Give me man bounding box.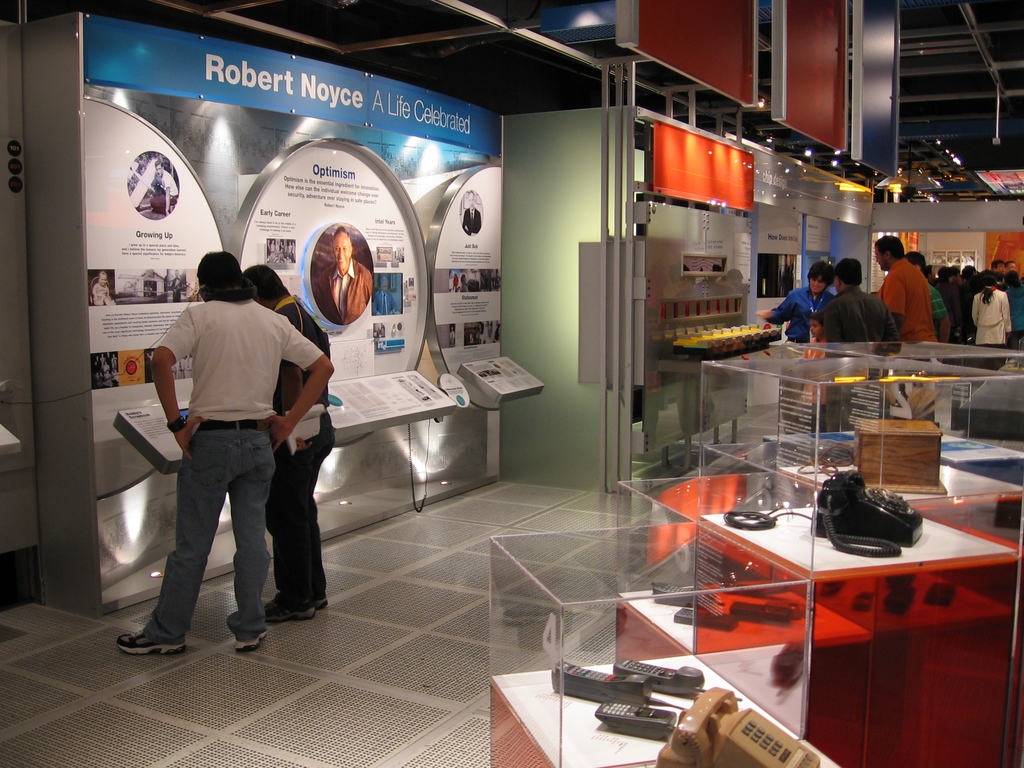
872, 234, 938, 340.
